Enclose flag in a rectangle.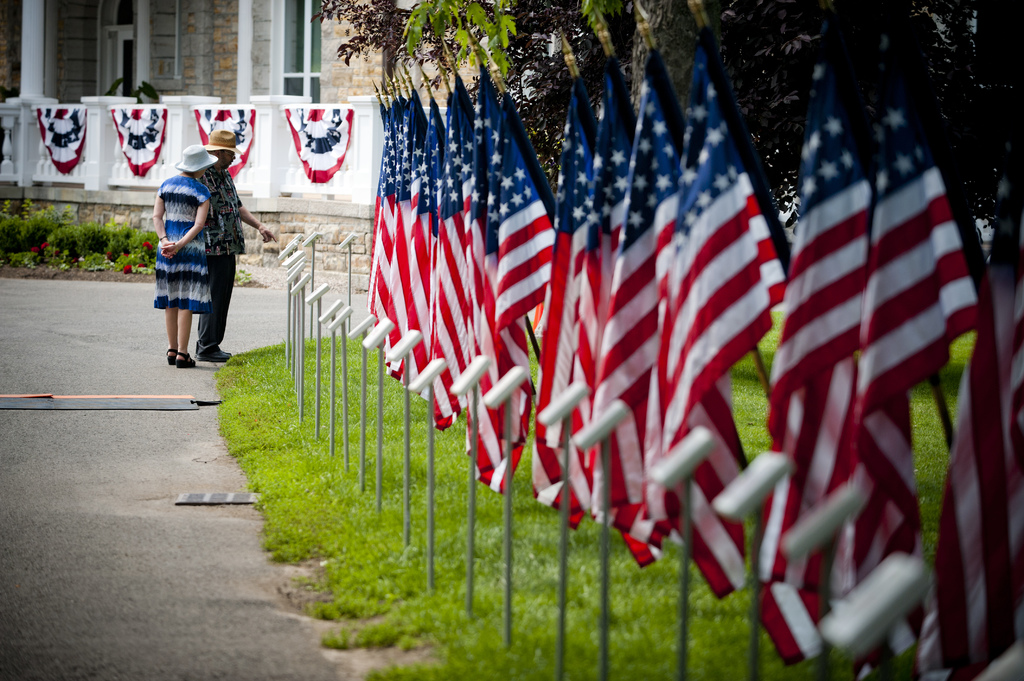
bbox=(596, 68, 696, 572).
